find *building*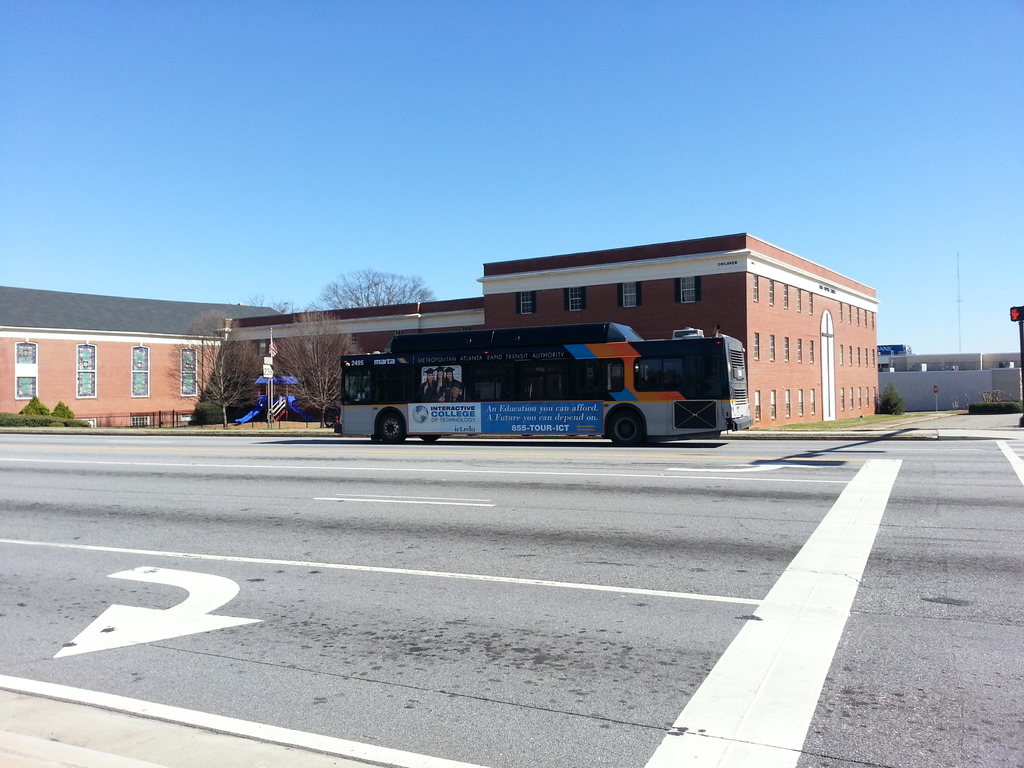
[x1=0, y1=227, x2=881, y2=431]
